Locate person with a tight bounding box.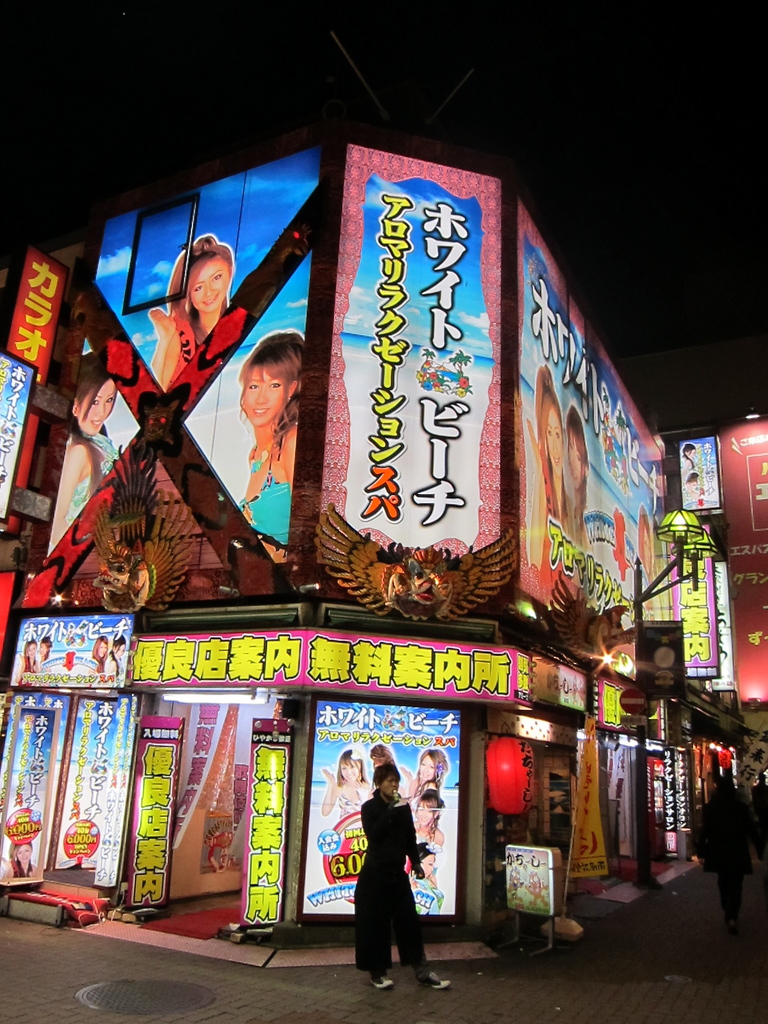
bbox(347, 760, 450, 1002).
